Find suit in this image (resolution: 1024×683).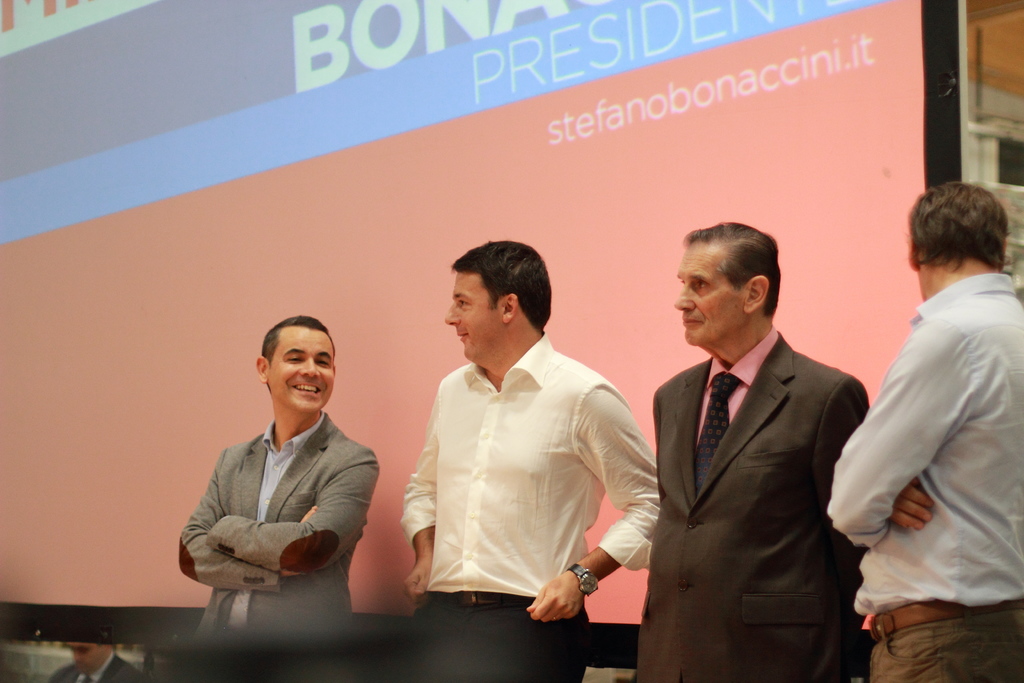
642, 259, 865, 634.
